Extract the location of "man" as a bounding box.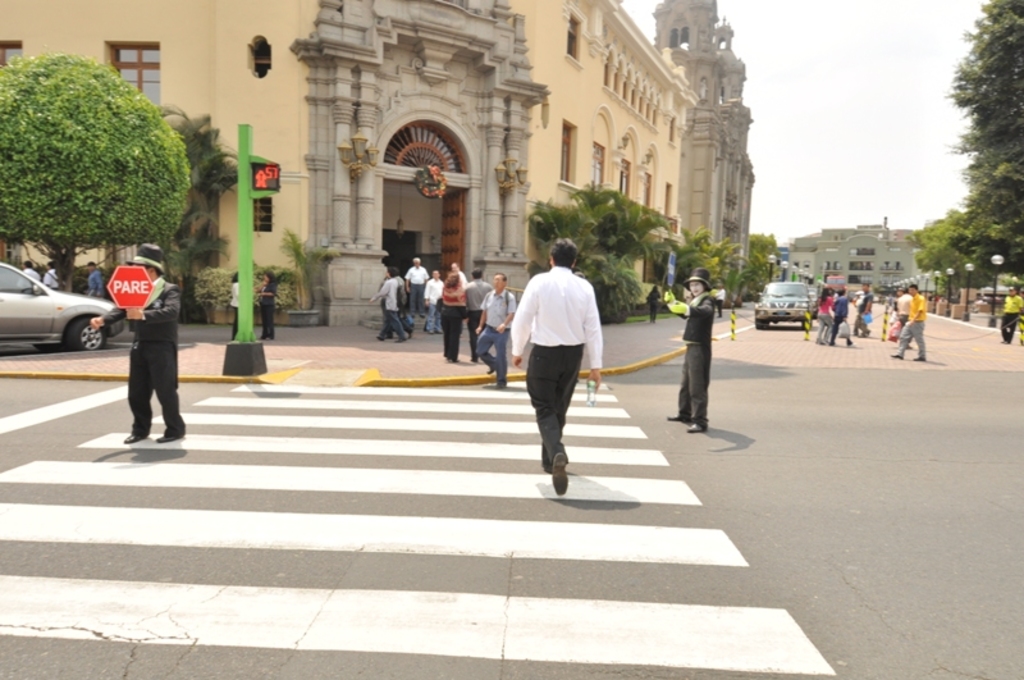
l=374, t=269, r=401, b=341.
